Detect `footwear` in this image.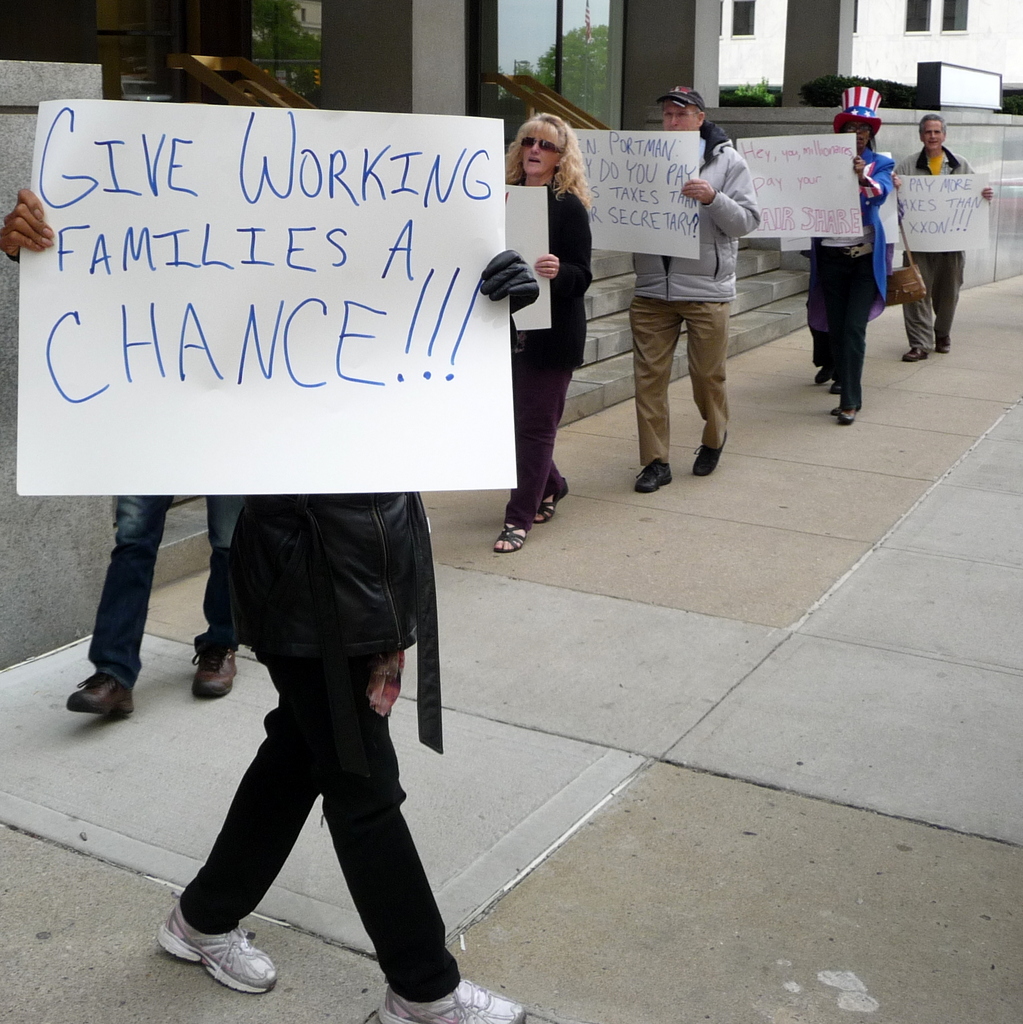
Detection: {"left": 382, "top": 975, "right": 529, "bottom": 1023}.
